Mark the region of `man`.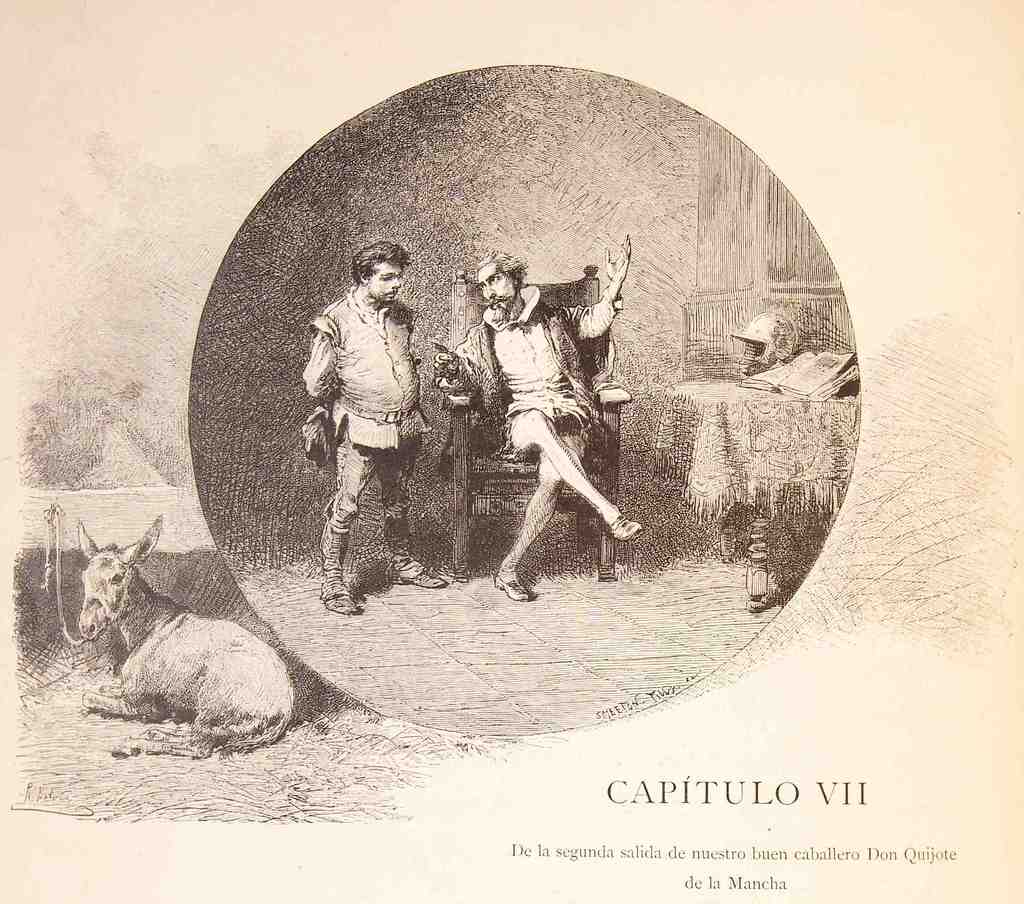
Region: BBox(302, 218, 447, 603).
